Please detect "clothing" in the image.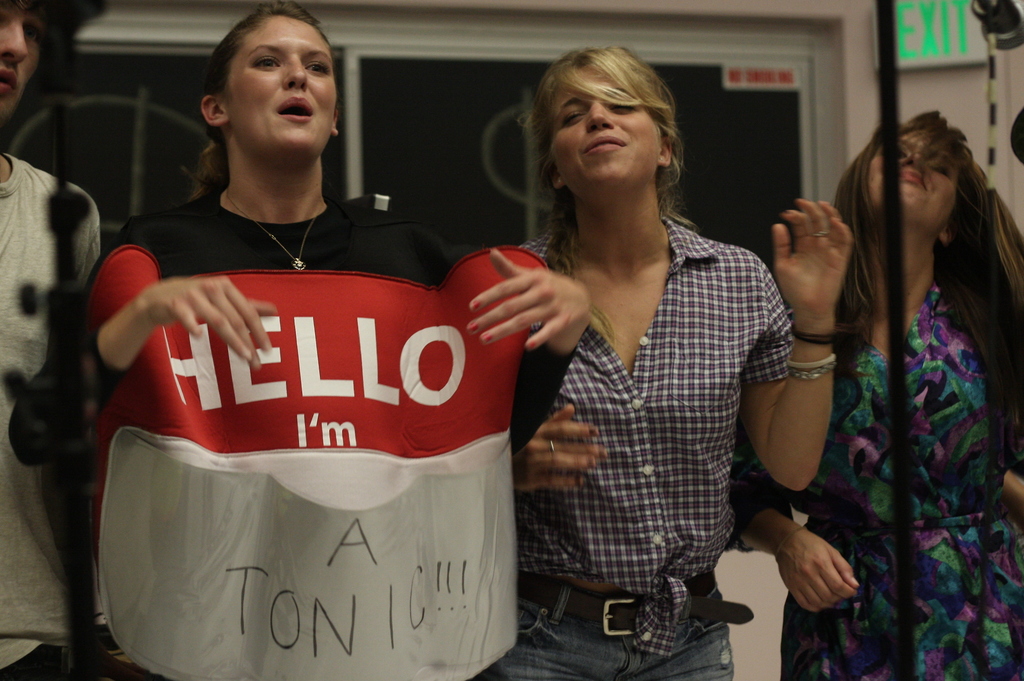
0:150:115:680.
